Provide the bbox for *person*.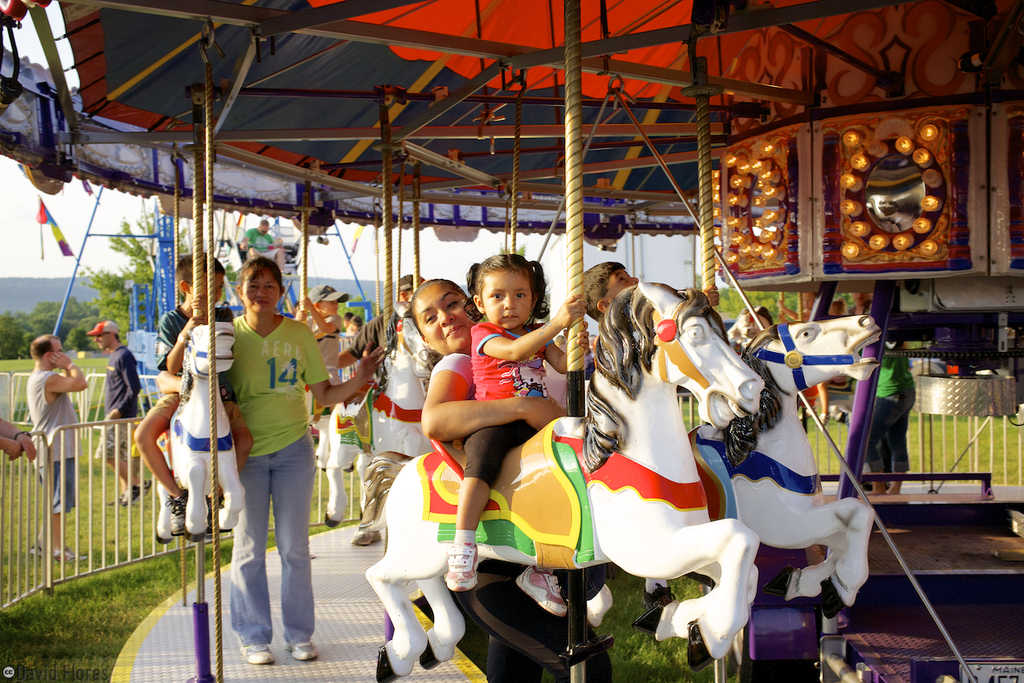
[left=445, top=254, right=591, bottom=618].
